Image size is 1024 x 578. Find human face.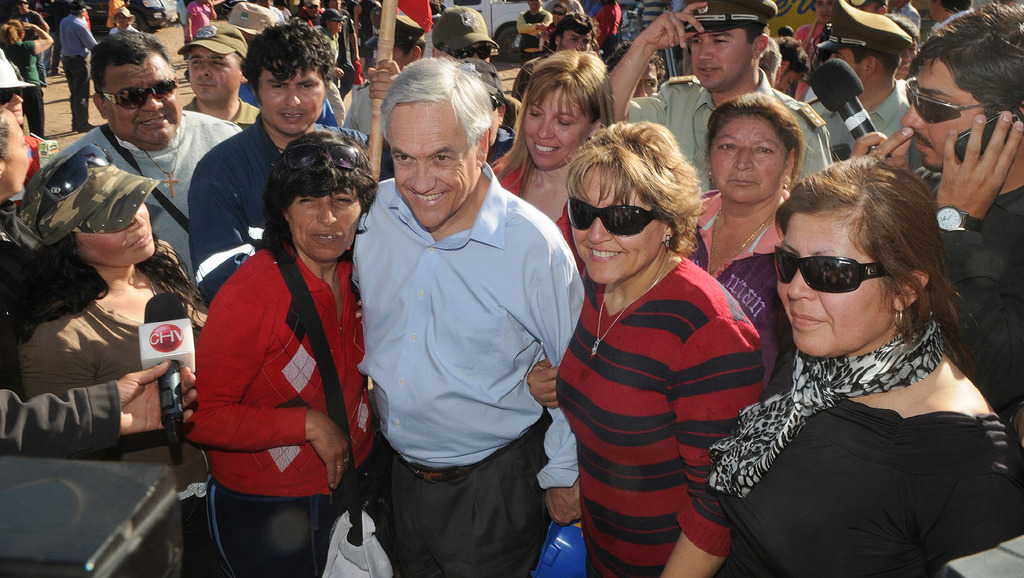
<bbox>390, 101, 480, 228</bbox>.
